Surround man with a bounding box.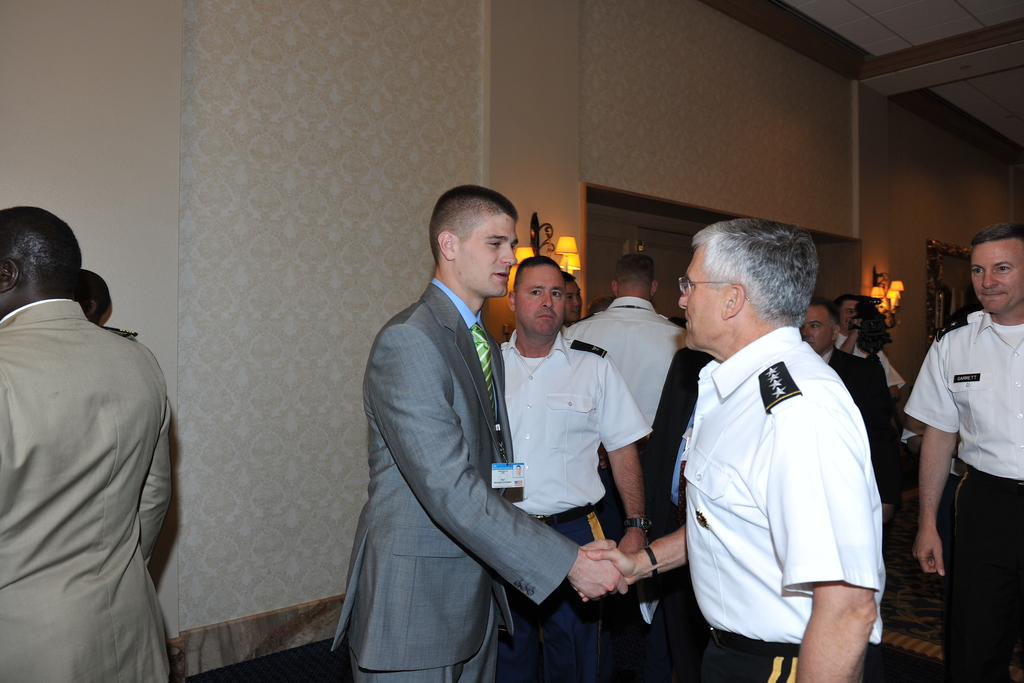
region(897, 425, 971, 479).
